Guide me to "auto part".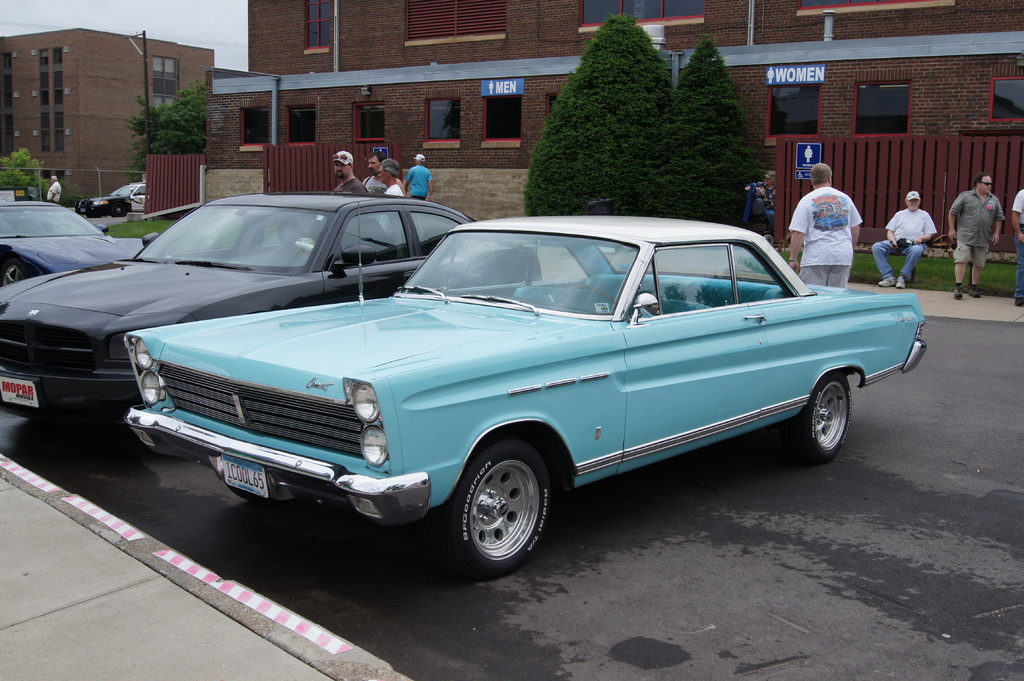
Guidance: pyautogui.locateOnScreen(4, 233, 138, 279).
